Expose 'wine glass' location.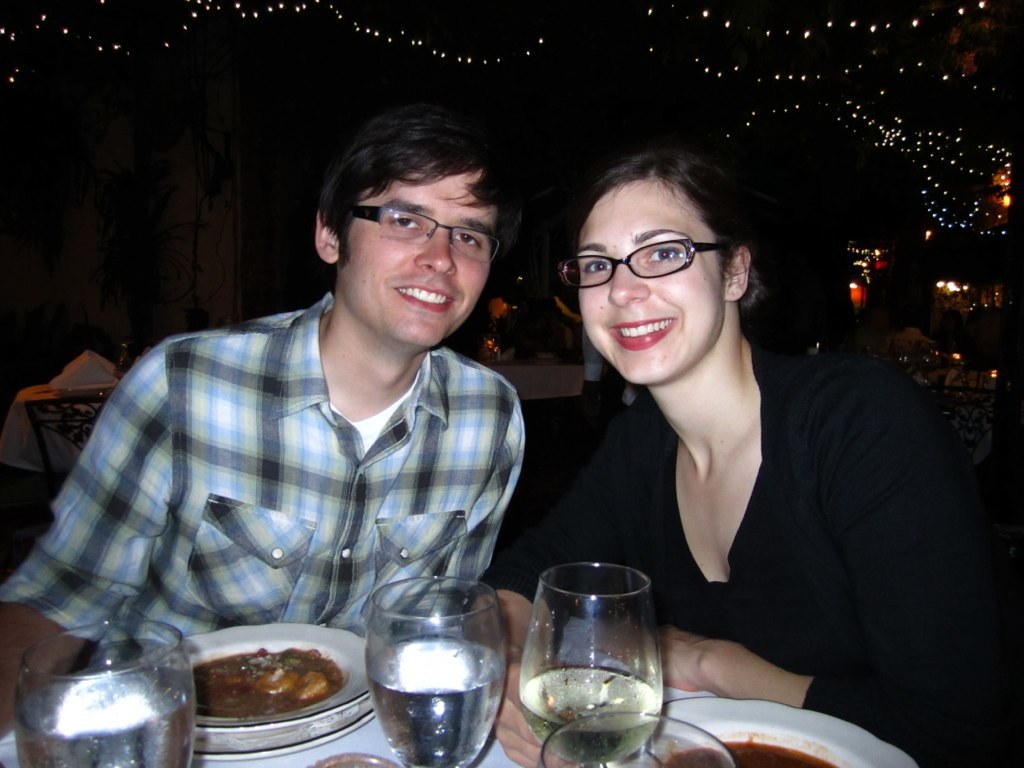
Exposed at crop(370, 577, 511, 767).
